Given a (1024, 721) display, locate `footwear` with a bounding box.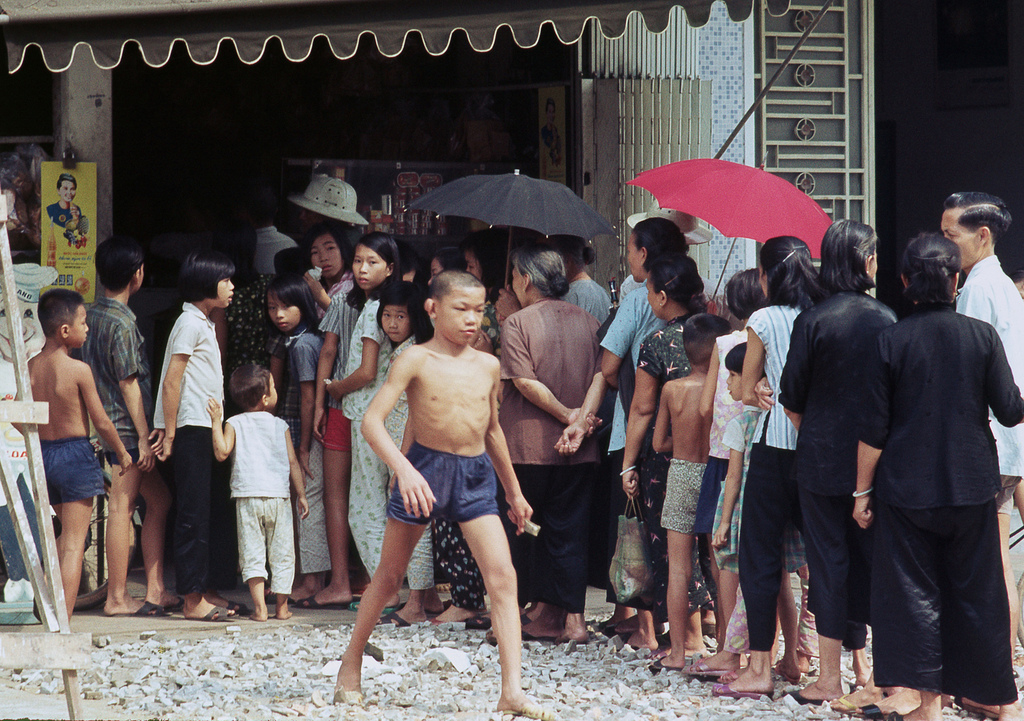
Located: rect(780, 660, 796, 683).
